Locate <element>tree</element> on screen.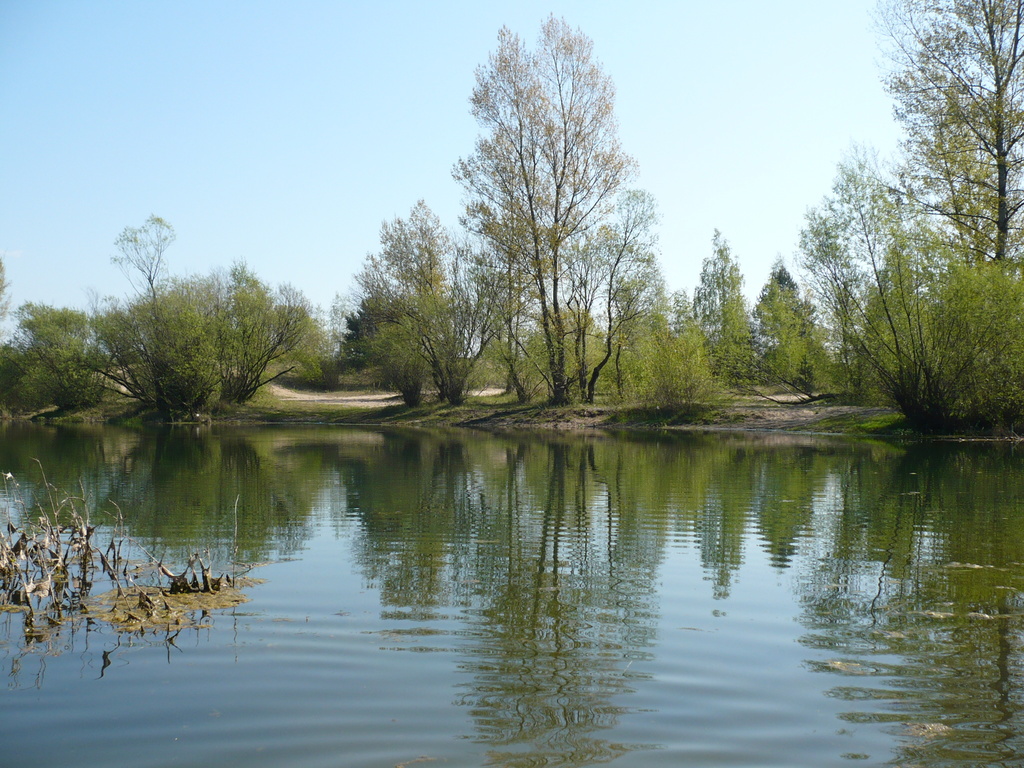
On screen at left=805, top=152, right=940, bottom=321.
